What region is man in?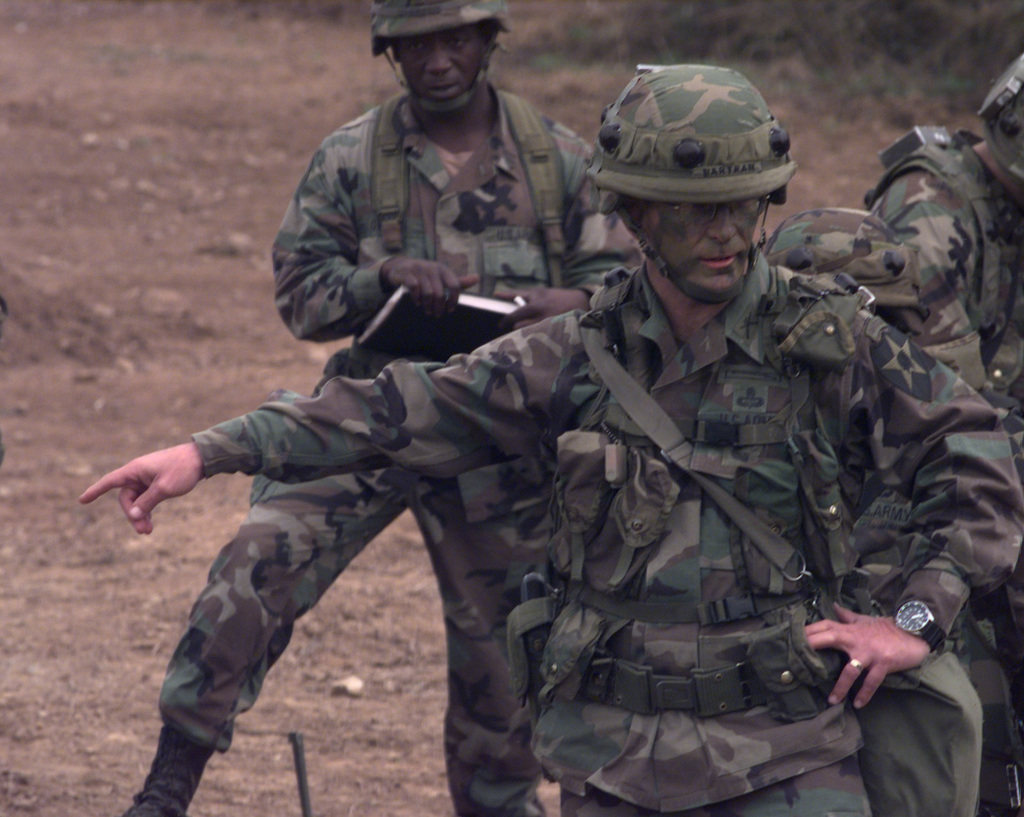
123, 0, 651, 816.
